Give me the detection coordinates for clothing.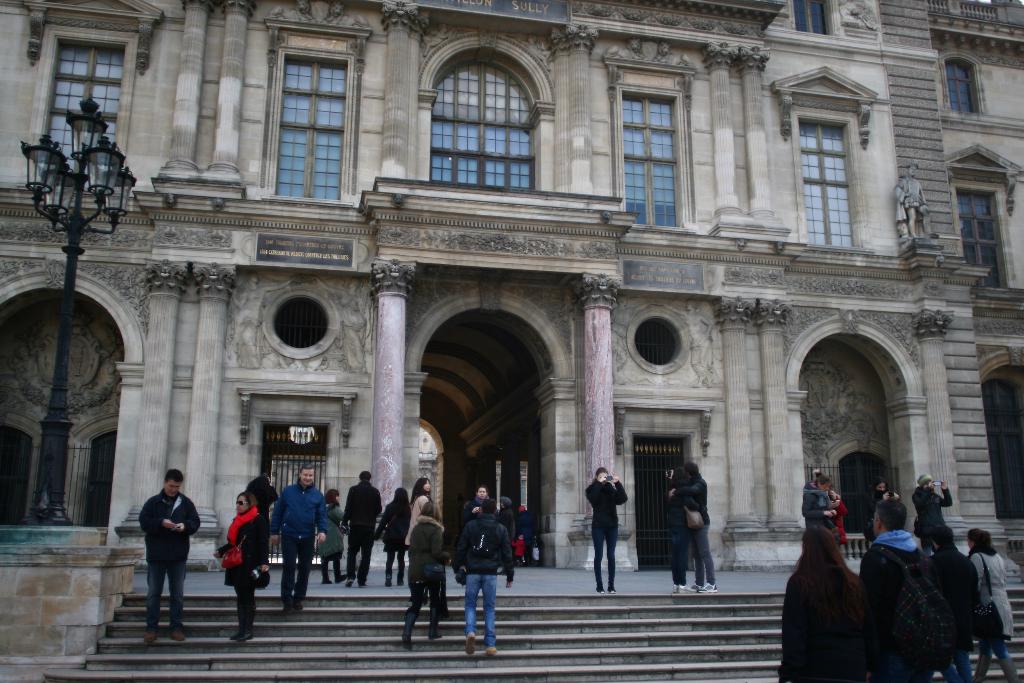
(397,516,457,638).
